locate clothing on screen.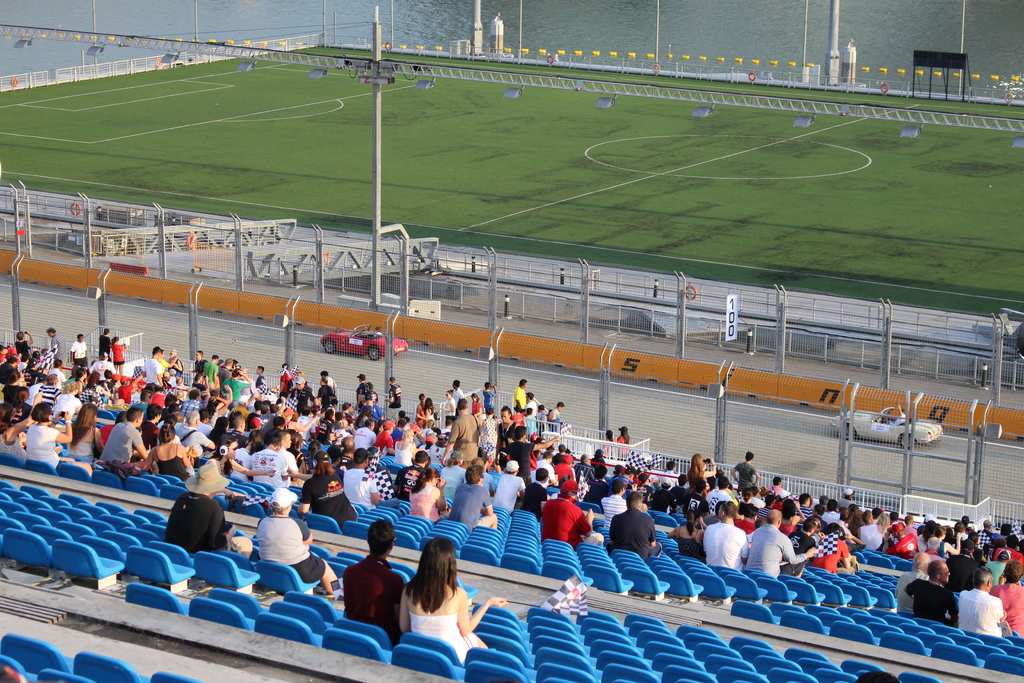
On screen at 163/483/230/545.
